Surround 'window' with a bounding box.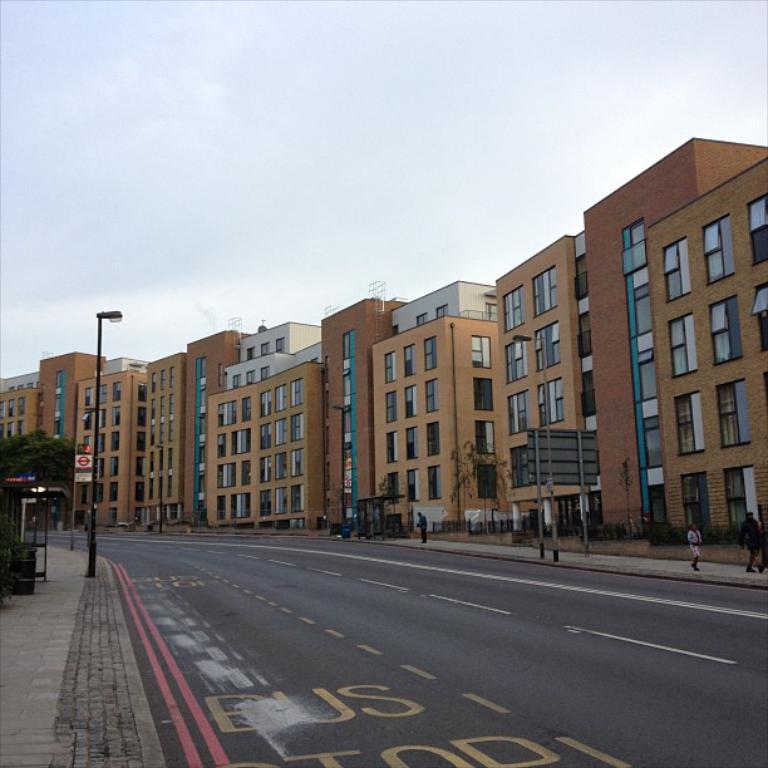
pyautogui.locateOnScreen(669, 312, 695, 373).
